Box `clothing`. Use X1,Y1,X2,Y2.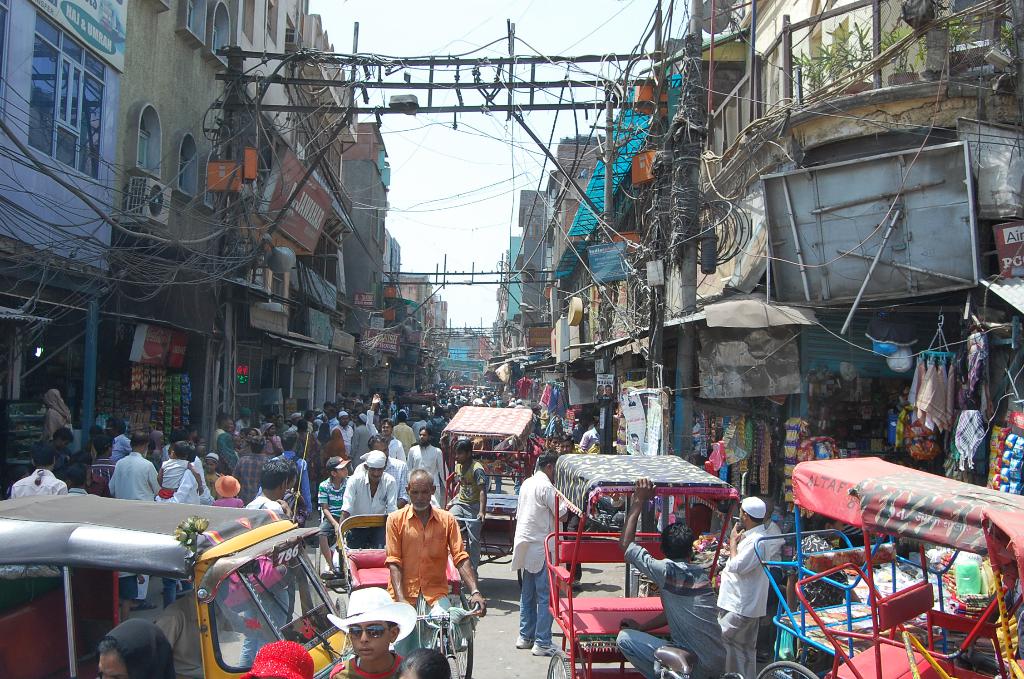
444,461,488,567.
